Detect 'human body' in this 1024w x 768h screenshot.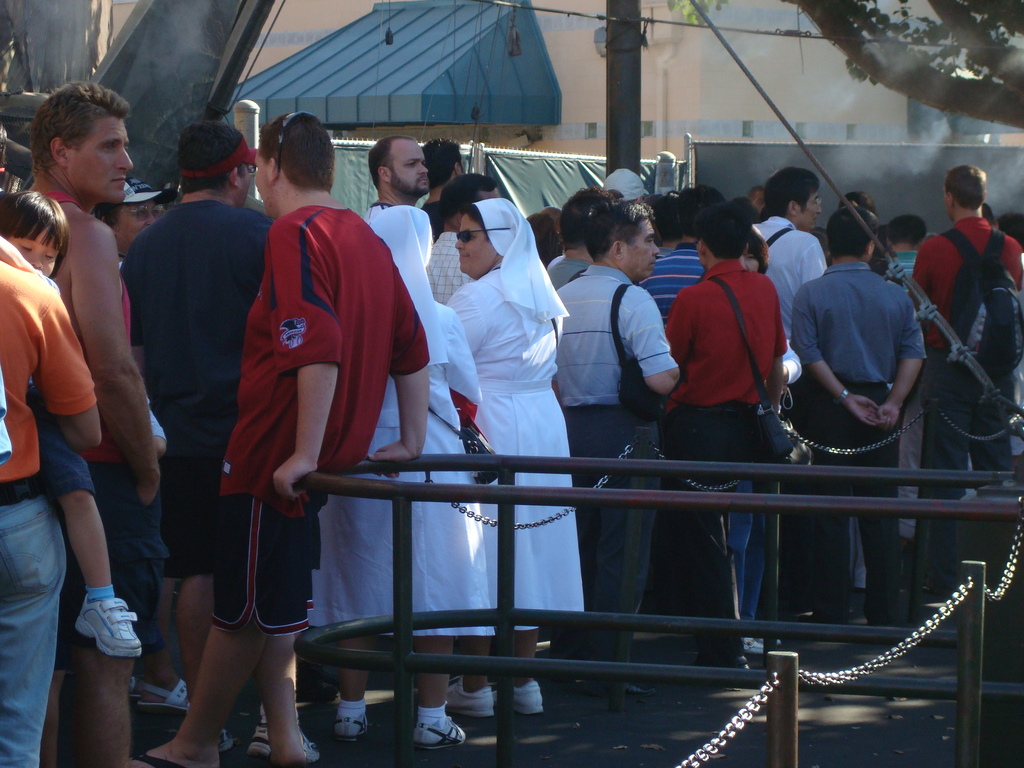
Detection: bbox=[449, 195, 581, 725].
